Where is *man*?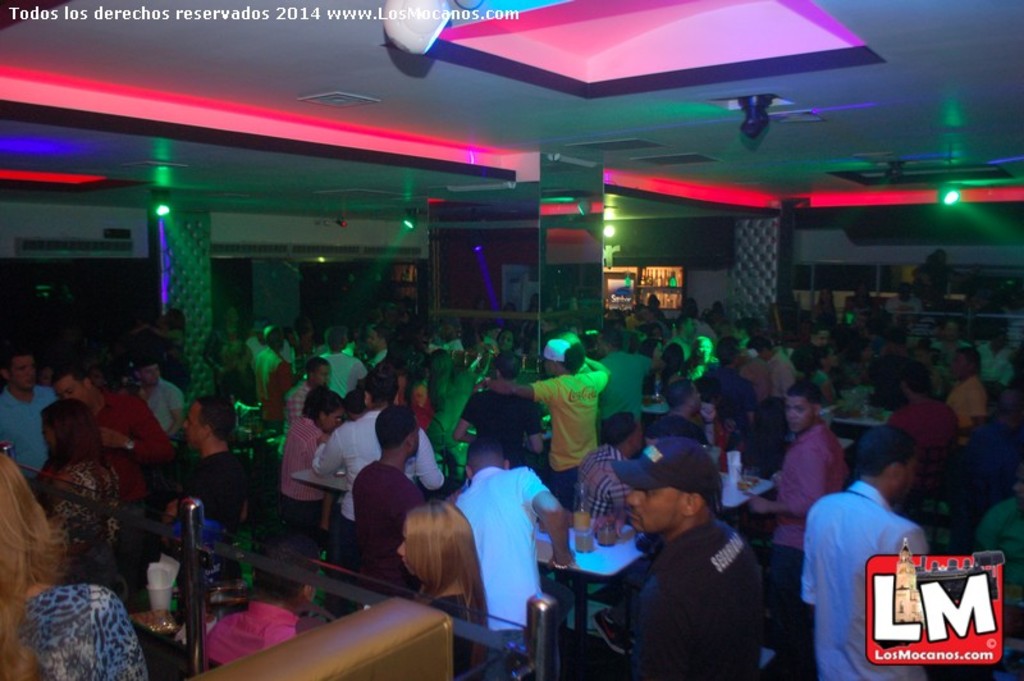
[left=260, top=328, right=292, bottom=413].
